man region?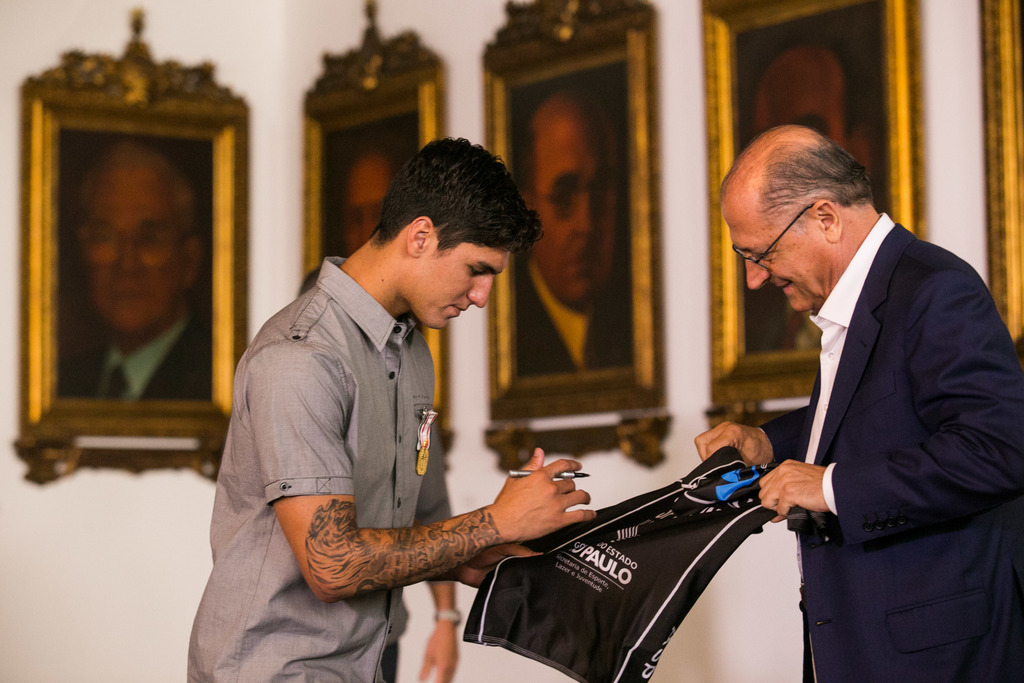
514:89:632:375
